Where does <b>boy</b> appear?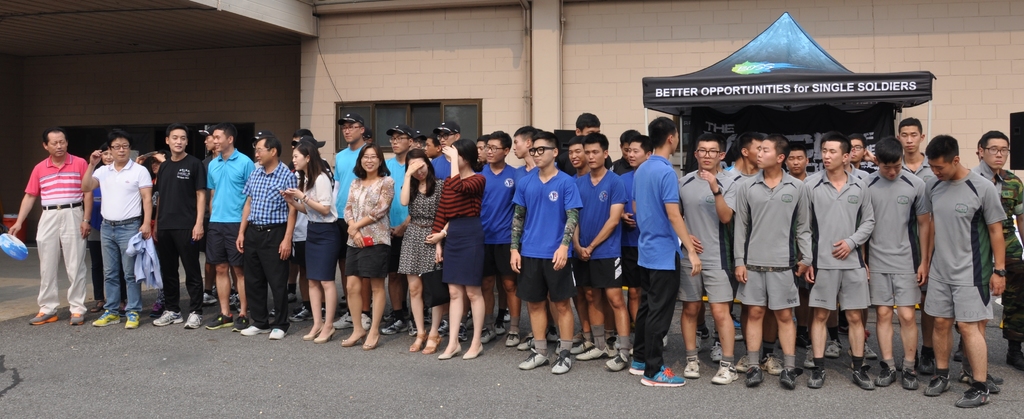
Appears at [849,136,879,174].
